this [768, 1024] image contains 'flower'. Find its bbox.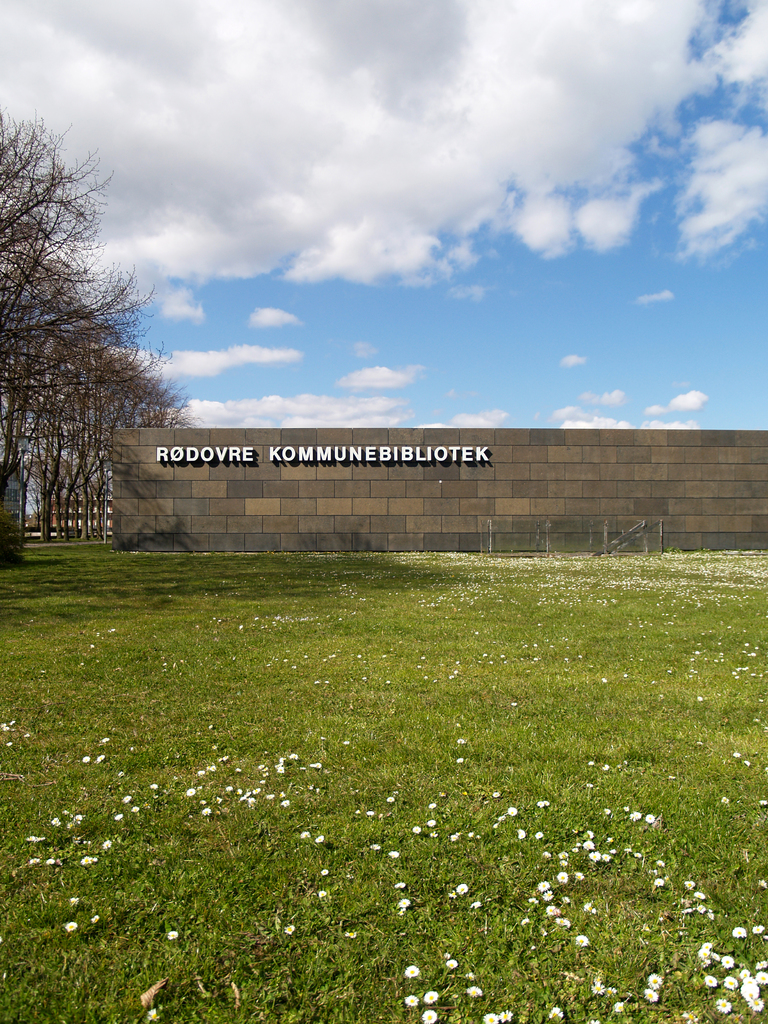
locate(465, 982, 482, 1000).
